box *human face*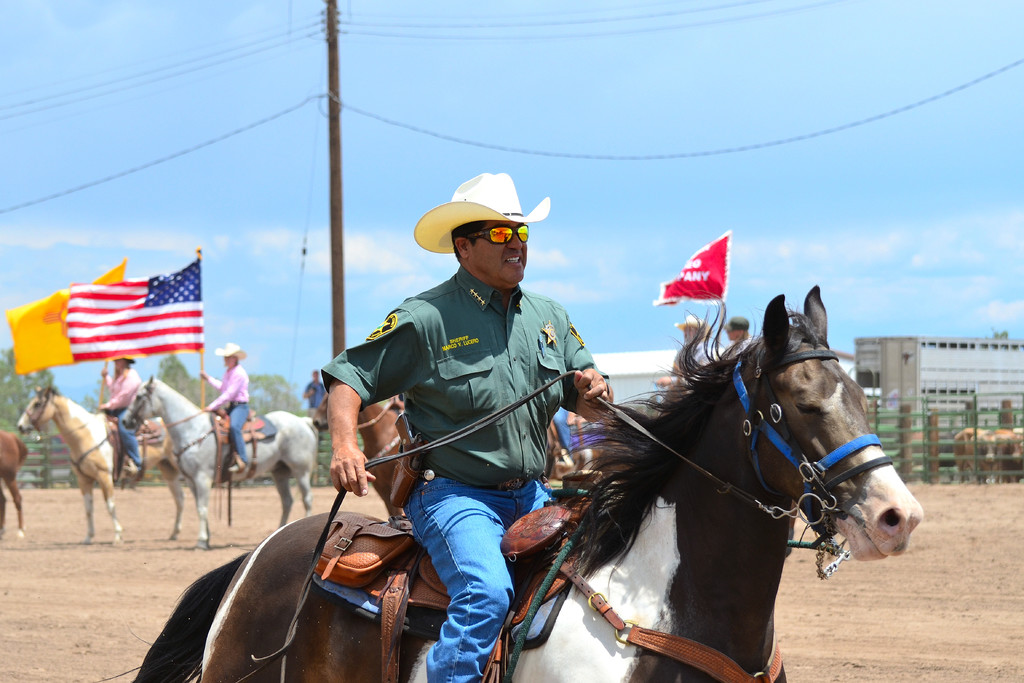
select_region(468, 218, 529, 286)
